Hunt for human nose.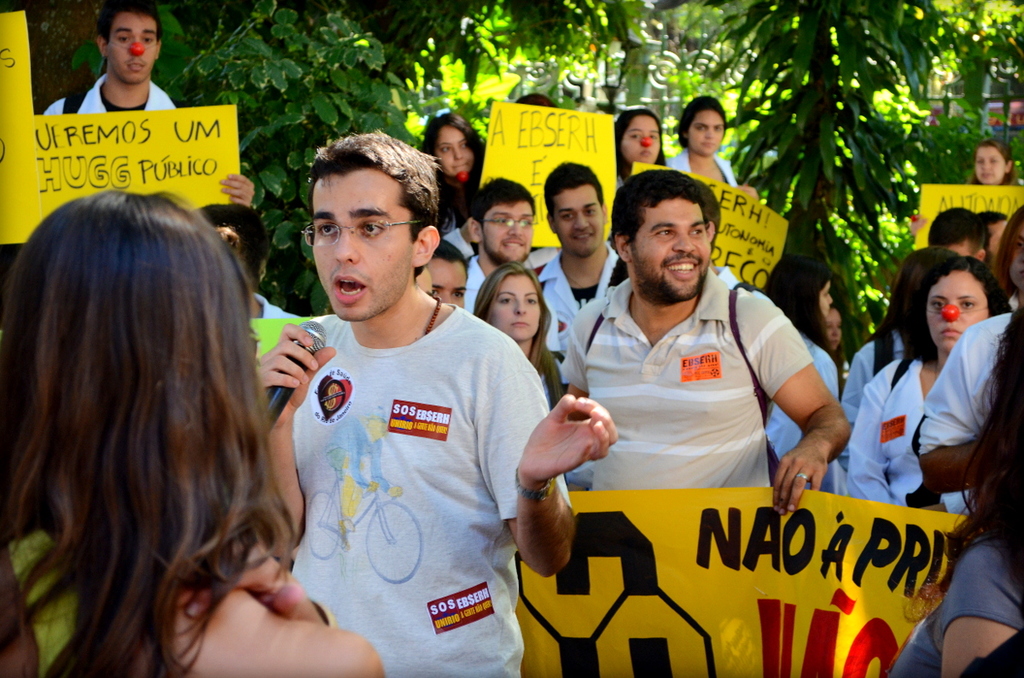
Hunted down at (left=983, top=160, right=989, bottom=170).
